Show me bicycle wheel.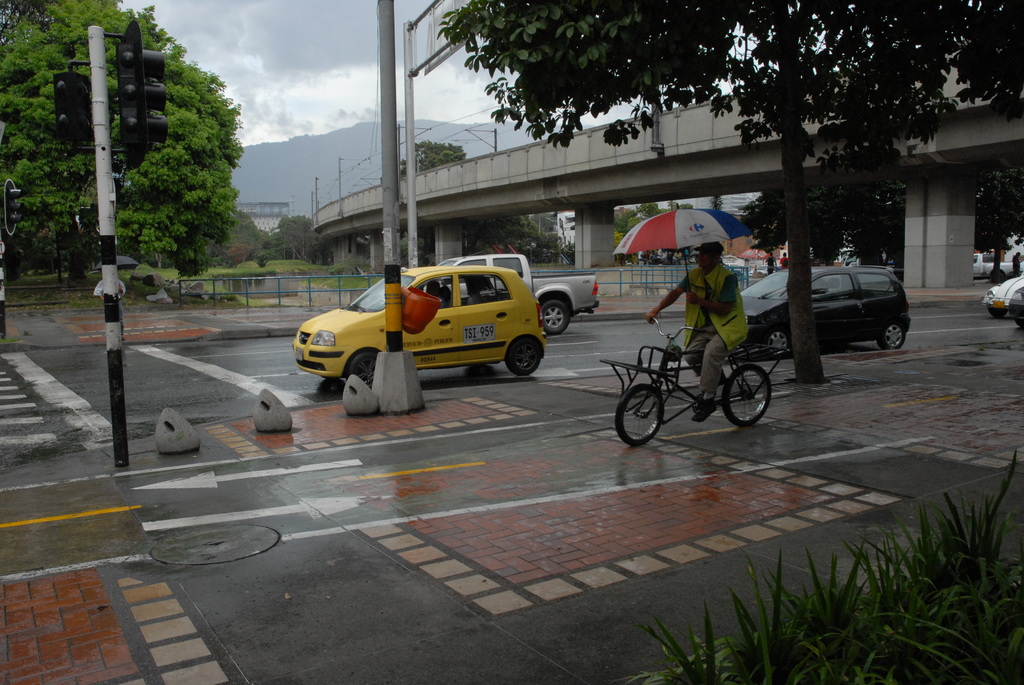
bicycle wheel is here: left=726, top=357, right=776, bottom=435.
